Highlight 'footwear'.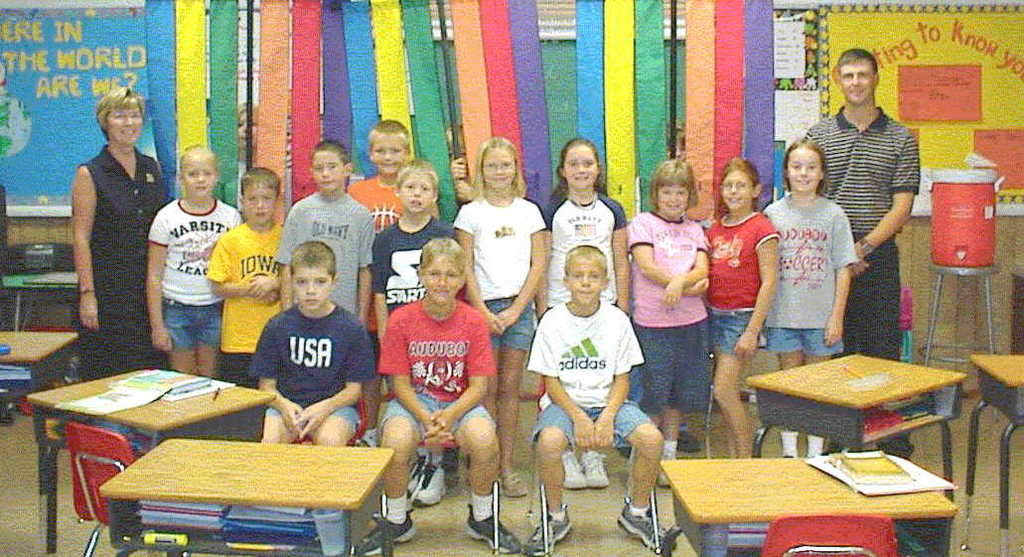
Highlighted region: [413, 460, 445, 504].
